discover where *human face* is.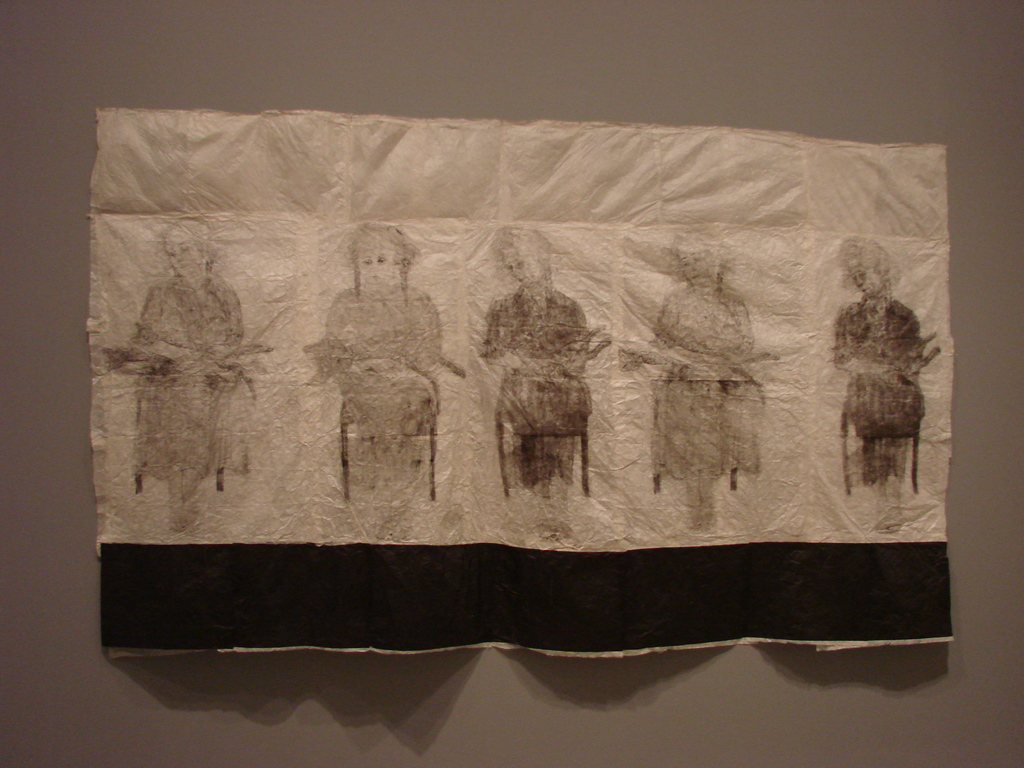
Discovered at 504, 252, 535, 285.
